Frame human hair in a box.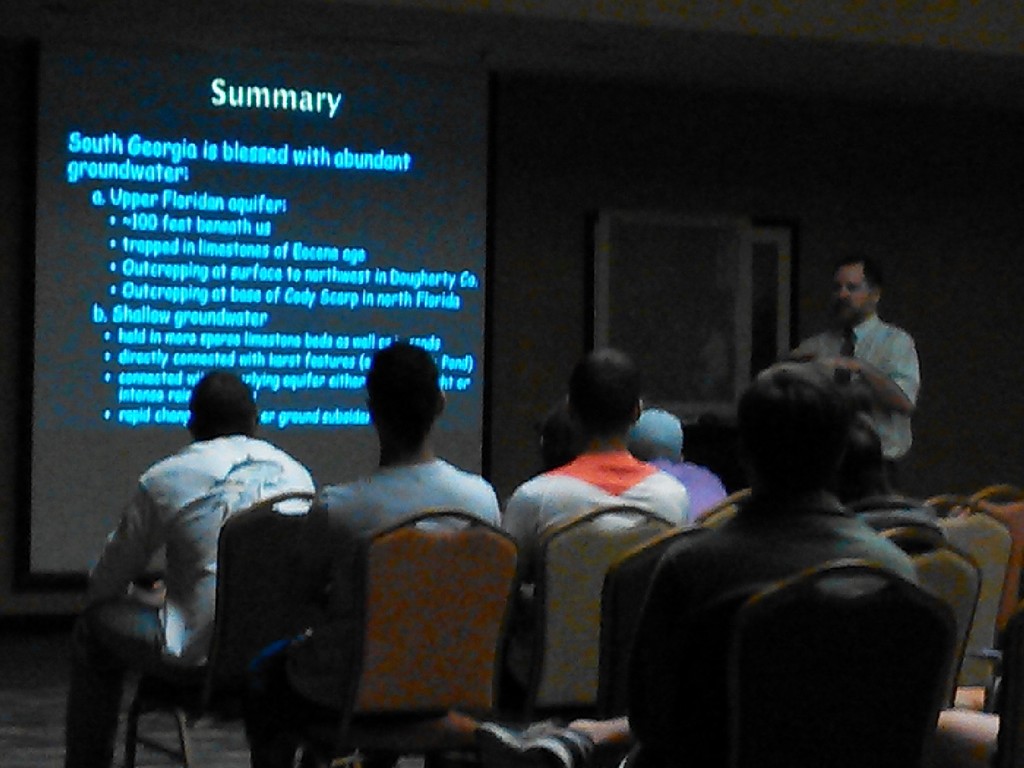
(563,353,650,453).
